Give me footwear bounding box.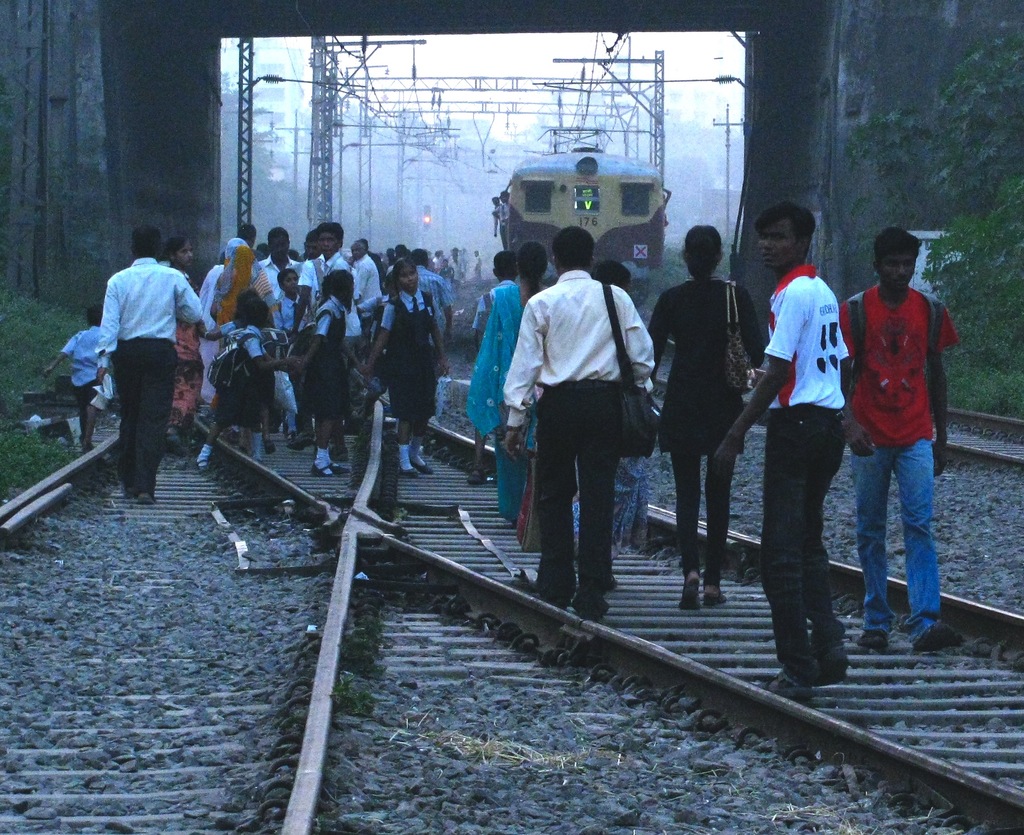
[x1=813, y1=616, x2=845, y2=680].
